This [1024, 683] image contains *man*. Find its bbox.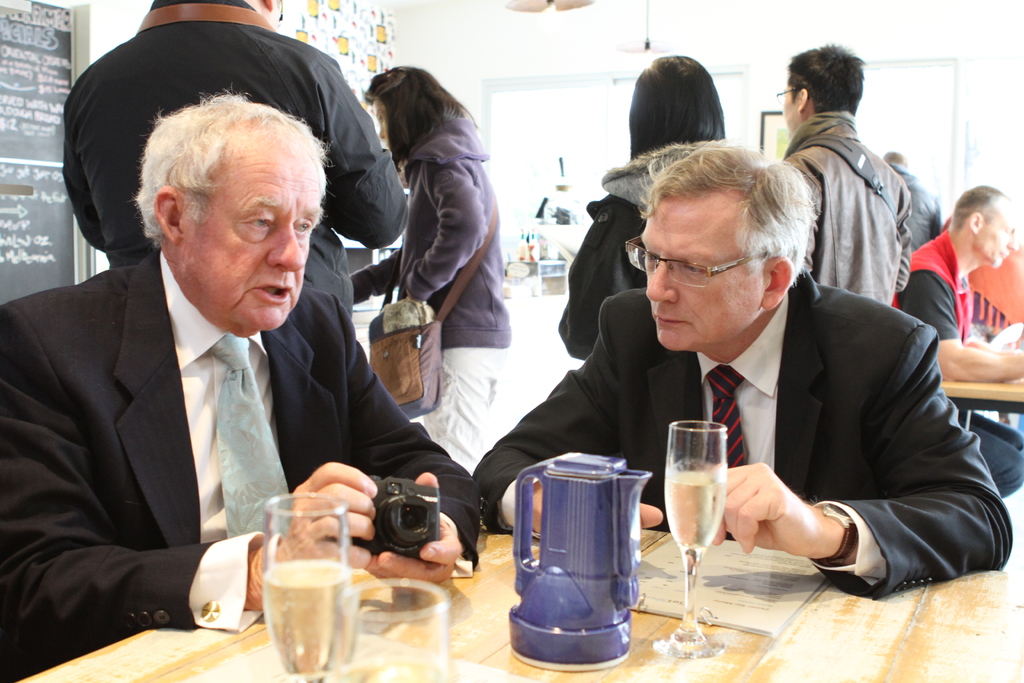
bbox=[63, 0, 417, 320].
